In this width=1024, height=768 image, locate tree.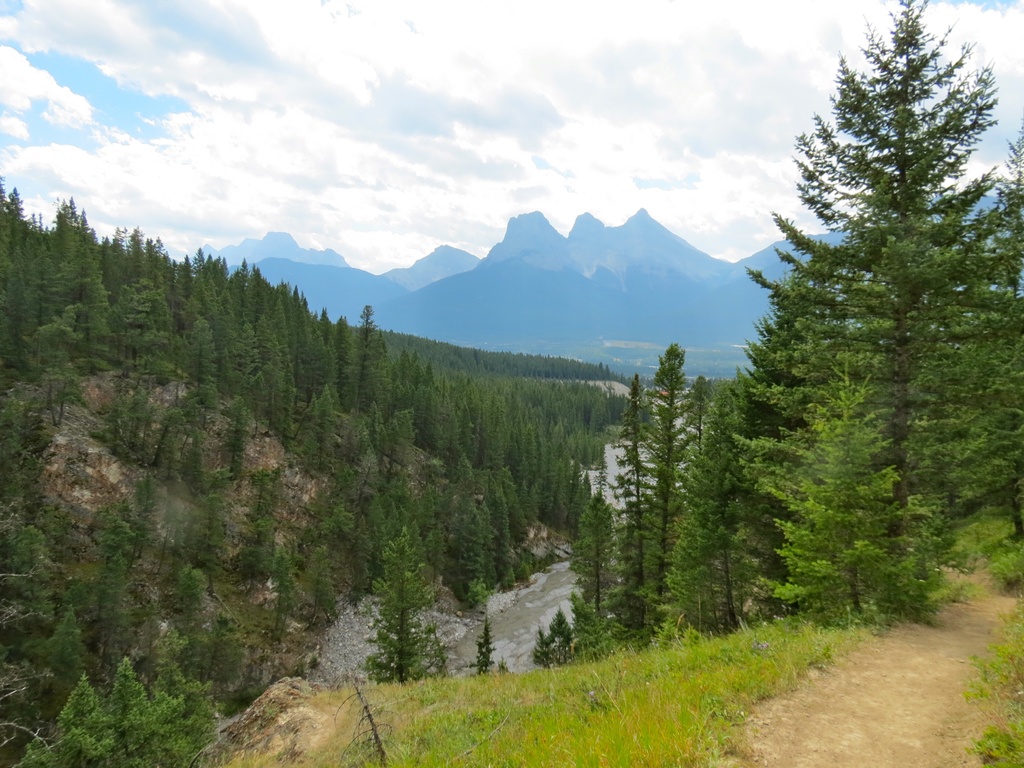
Bounding box: select_region(468, 615, 497, 676).
